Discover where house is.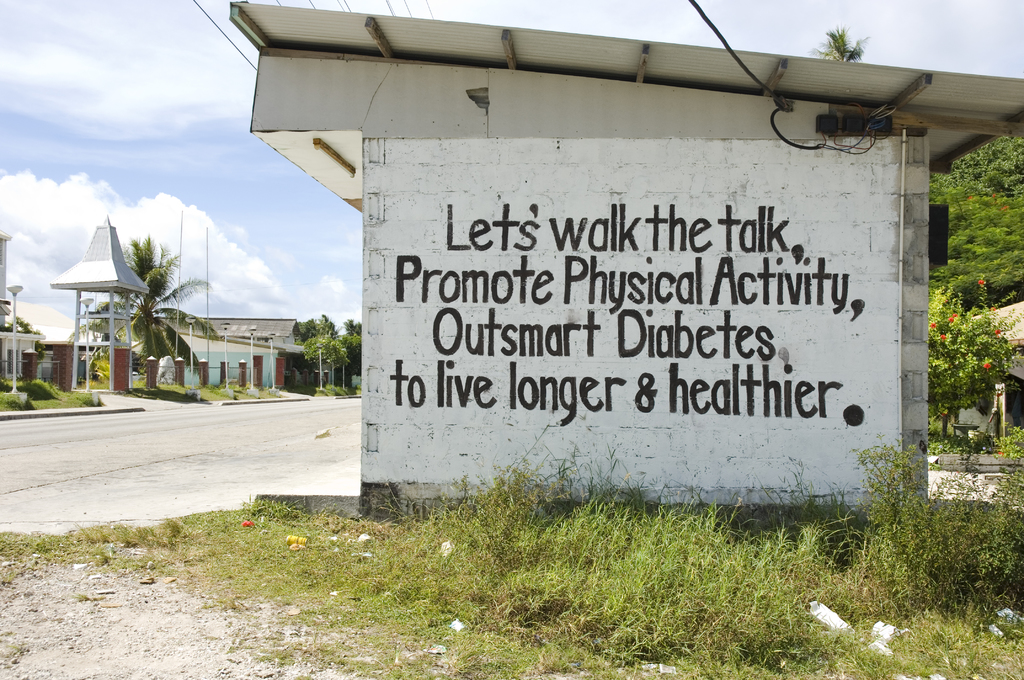
Discovered at [x1=159, y1=327, x2=278, y2=390].
